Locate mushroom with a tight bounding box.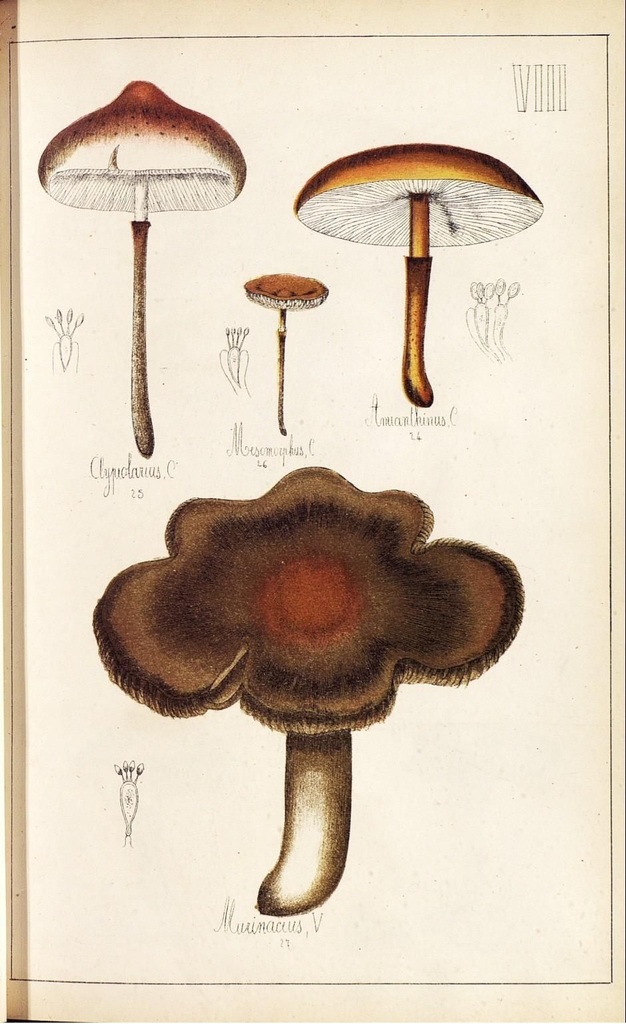
(244,272,330,436).
